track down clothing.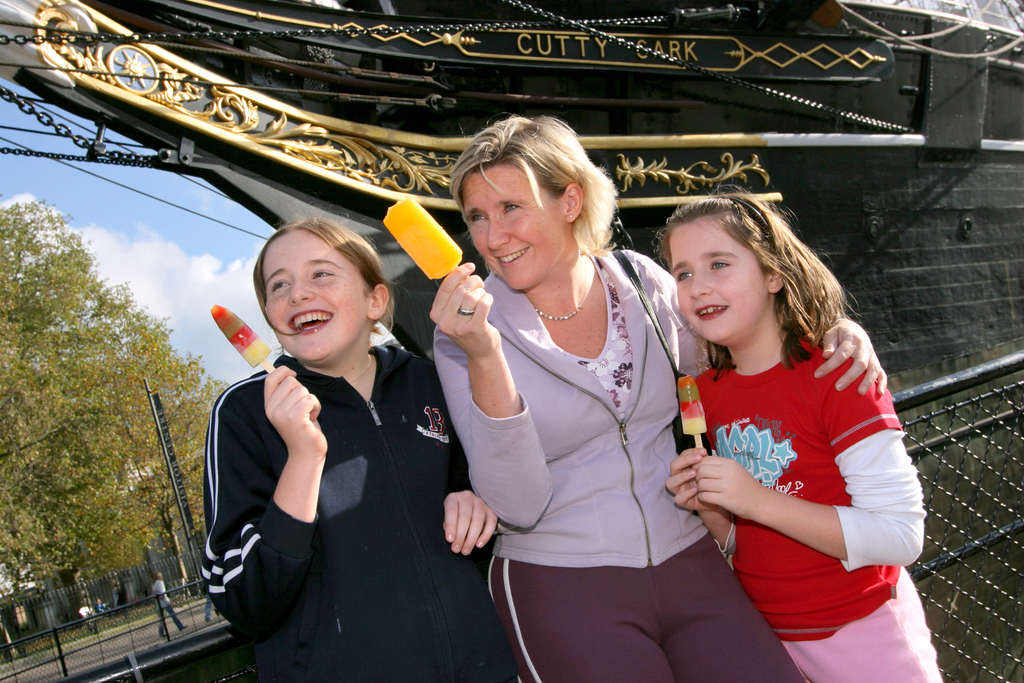
Tracked to (699,336,947,682).
